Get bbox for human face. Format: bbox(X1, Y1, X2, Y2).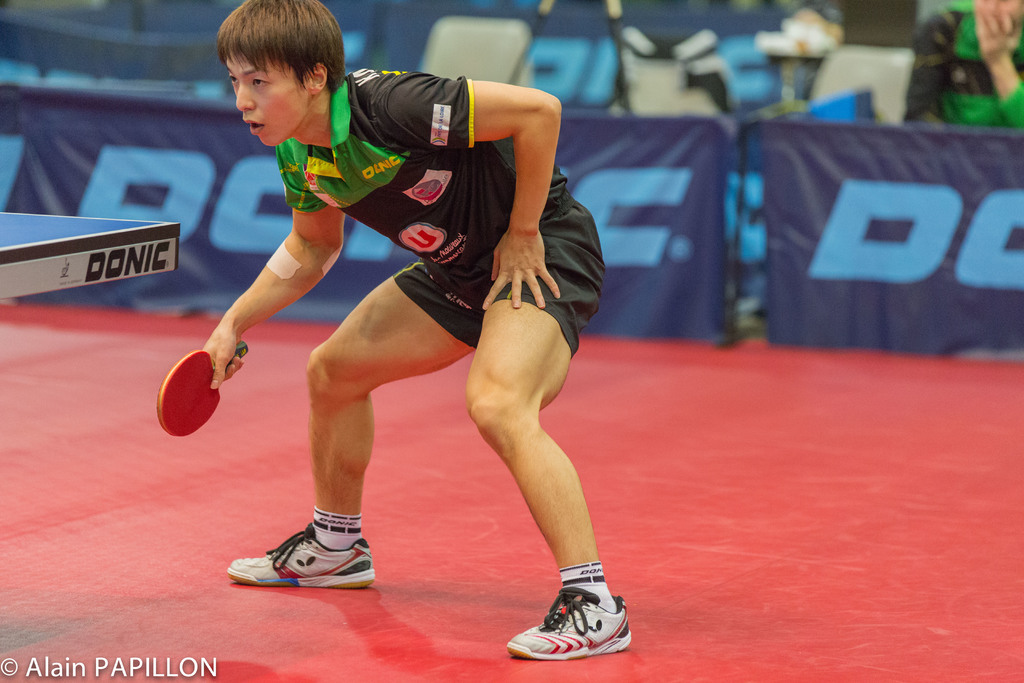
bbox(223, 49, 314, 149).
